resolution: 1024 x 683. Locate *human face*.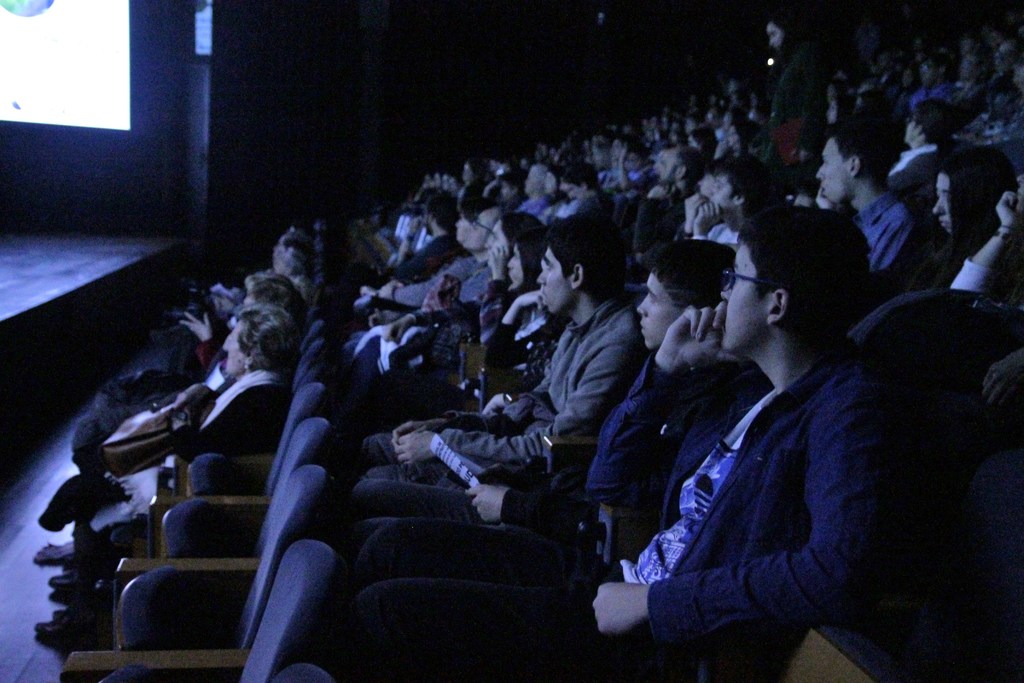
locate(634, 273, 685, 349).
